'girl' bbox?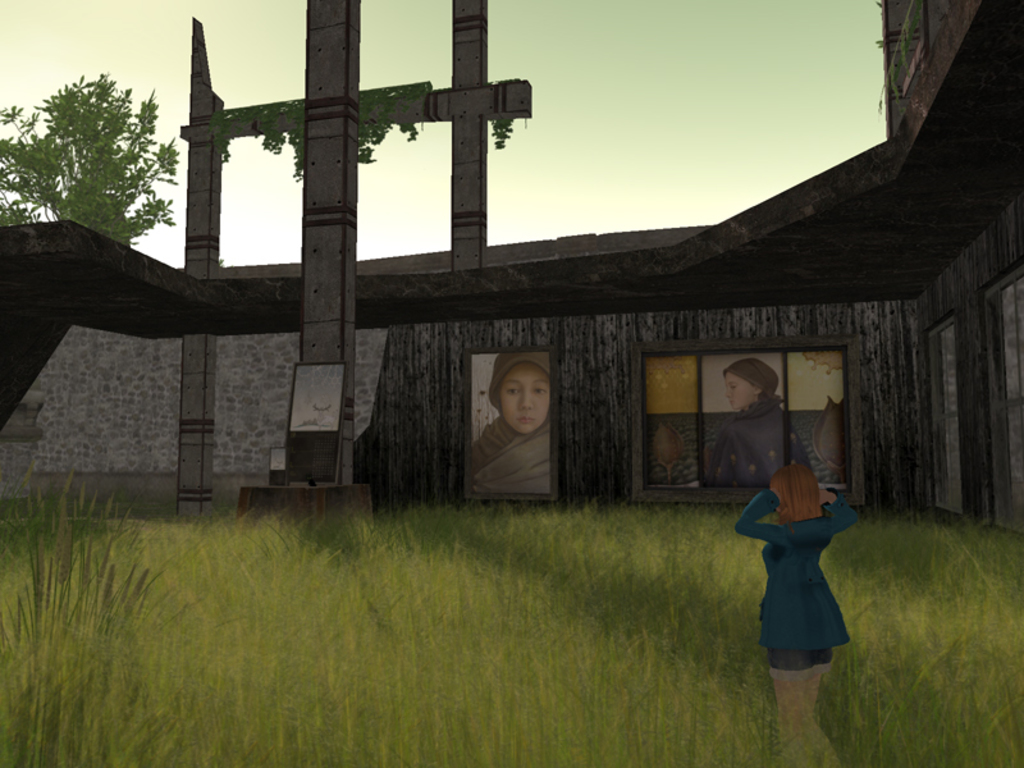
472,352,553,497
